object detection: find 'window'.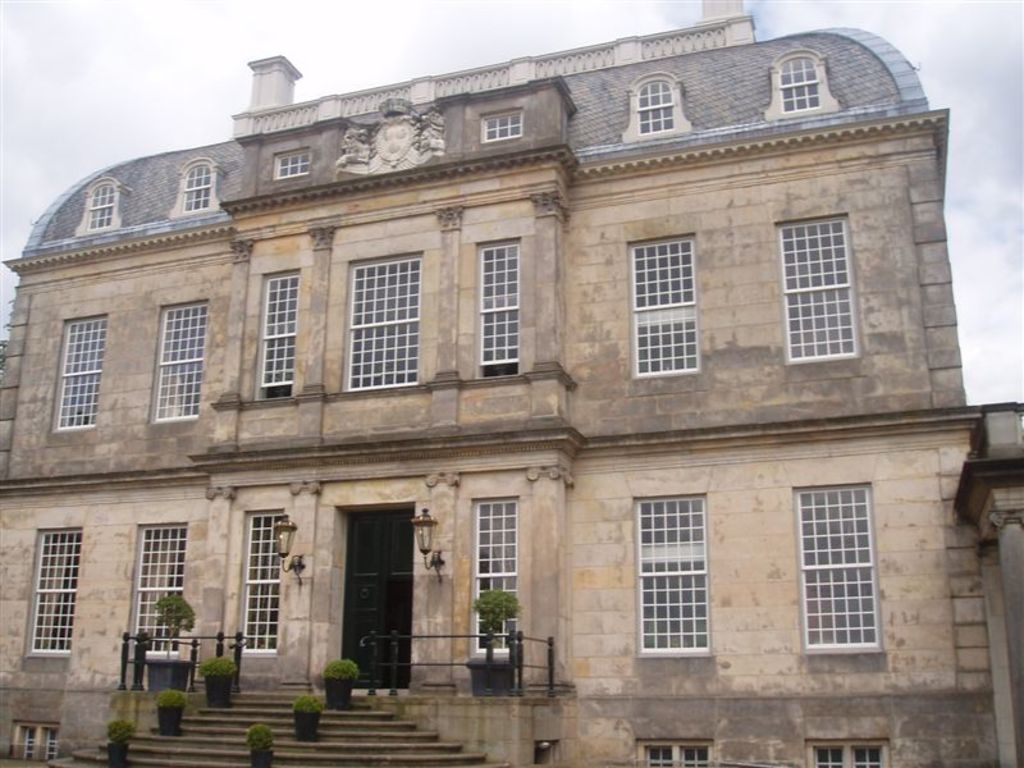
<box>467,493,525,657</box>.
